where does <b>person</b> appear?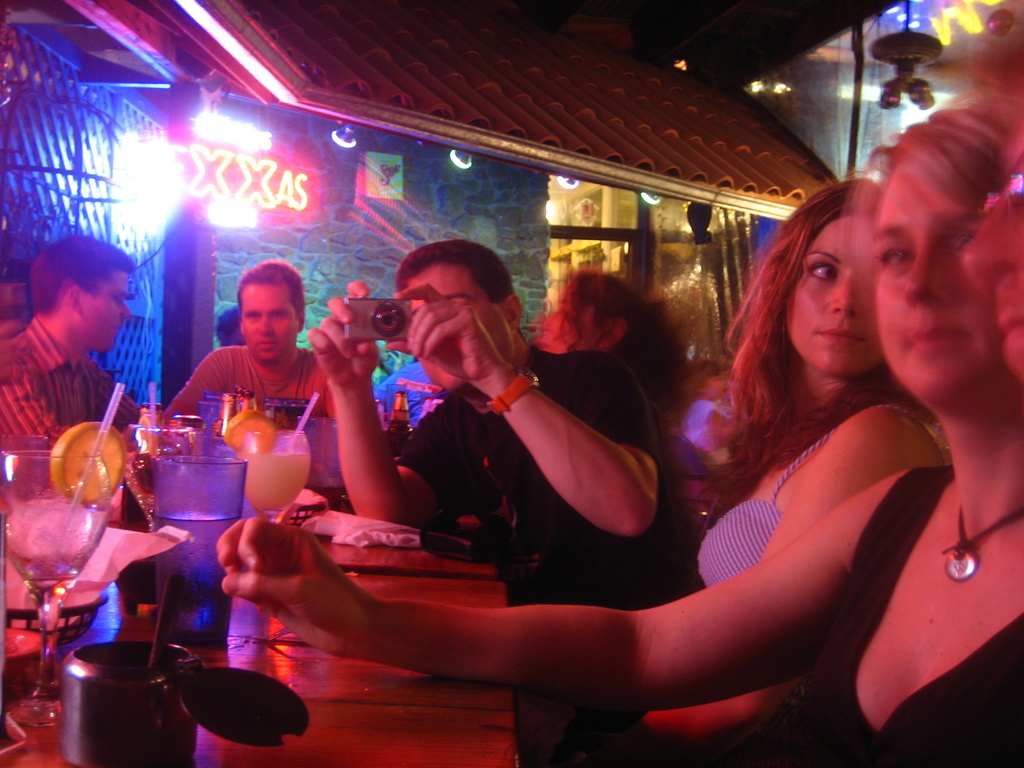
Appears at region(0, 227, 144, 456).
